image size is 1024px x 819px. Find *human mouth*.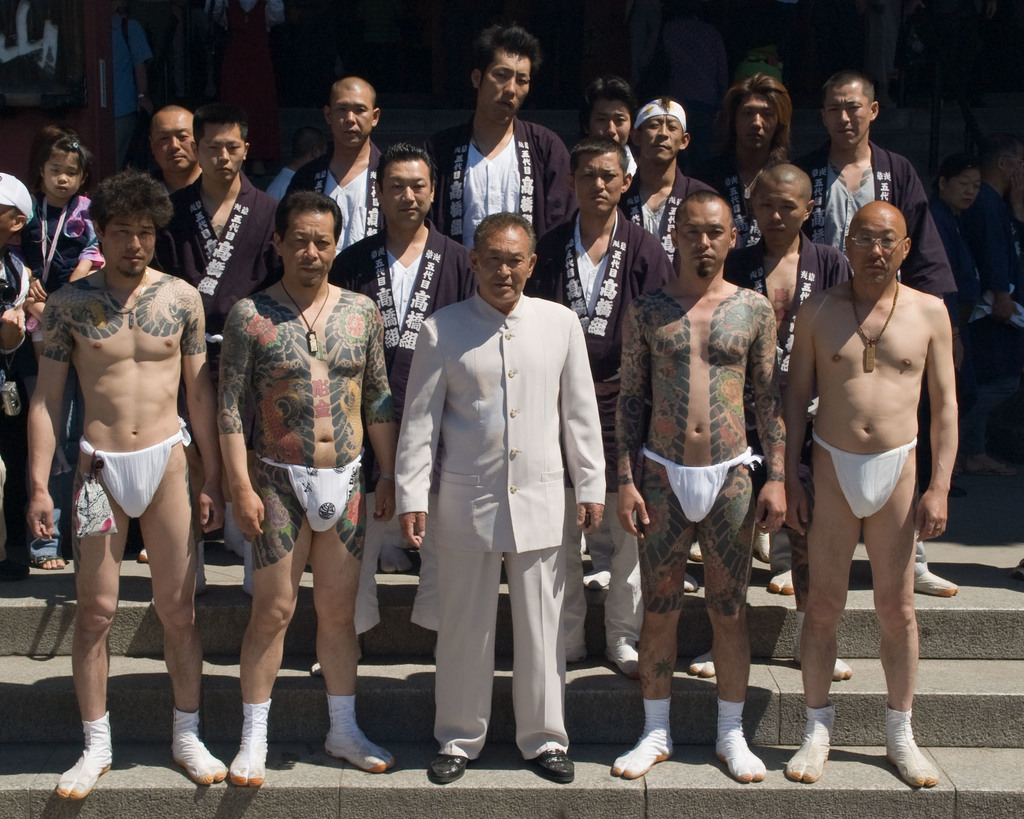
{"x1": 835, "y1": 128, "x2": 852, "y2": 138}.
